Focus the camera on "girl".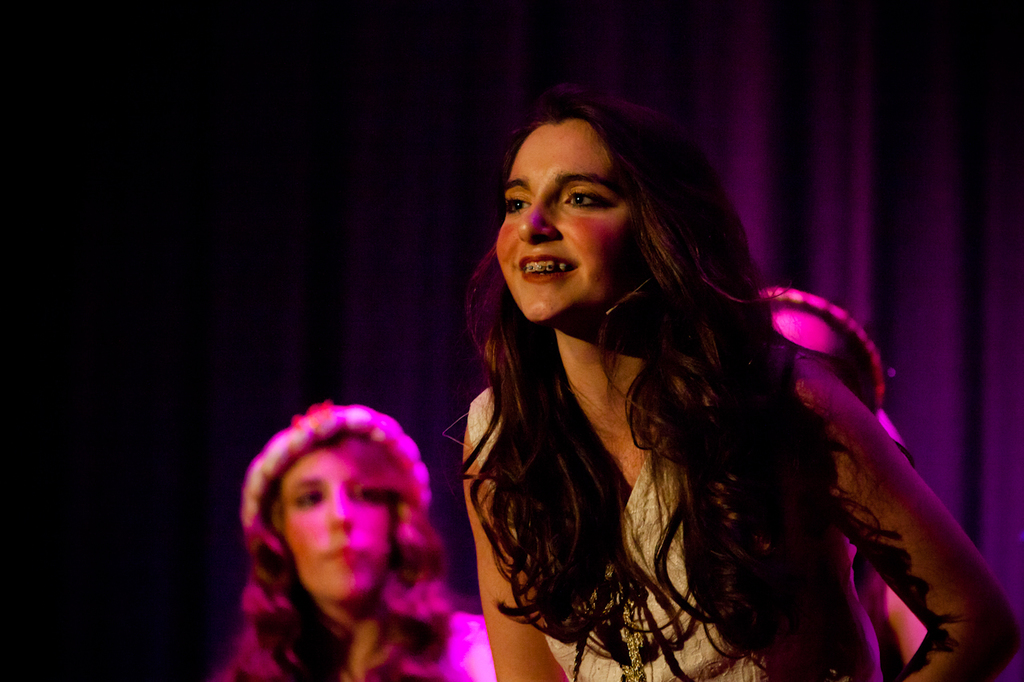
Focus region: (442, 98, 1023, 681).
